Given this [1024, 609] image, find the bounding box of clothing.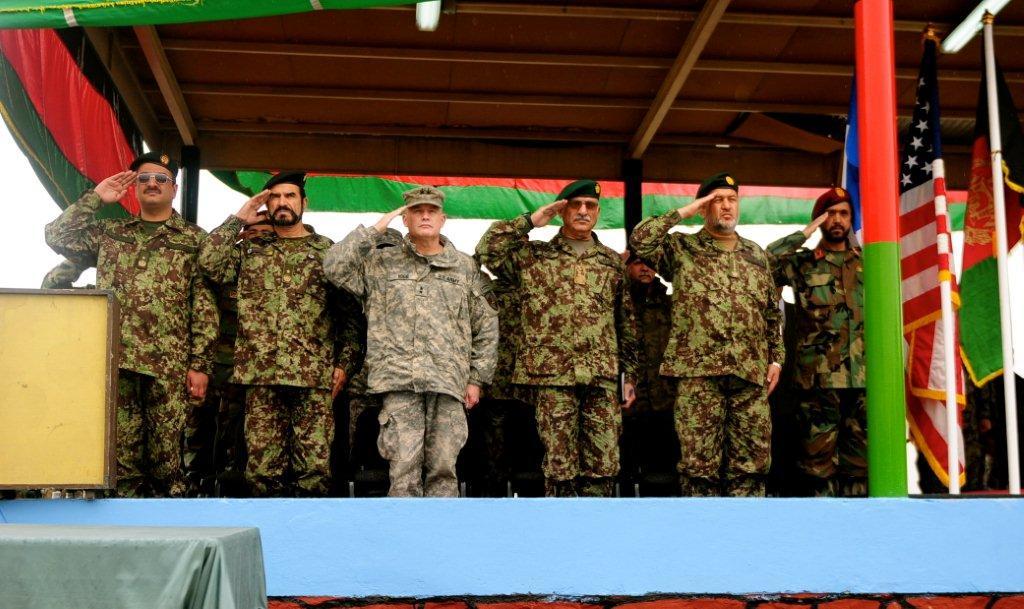
{"x1": 44, "y1": 183, "x2": 217, "y2": 499}.
